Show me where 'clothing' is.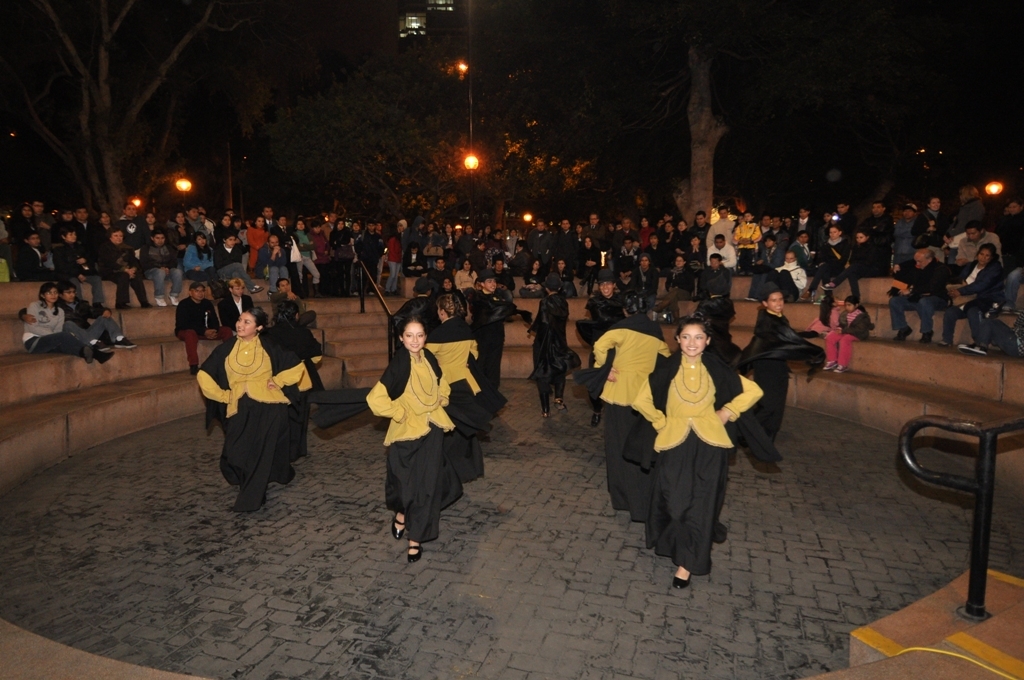
'clothing' is at 183, 241, 222, 283.
